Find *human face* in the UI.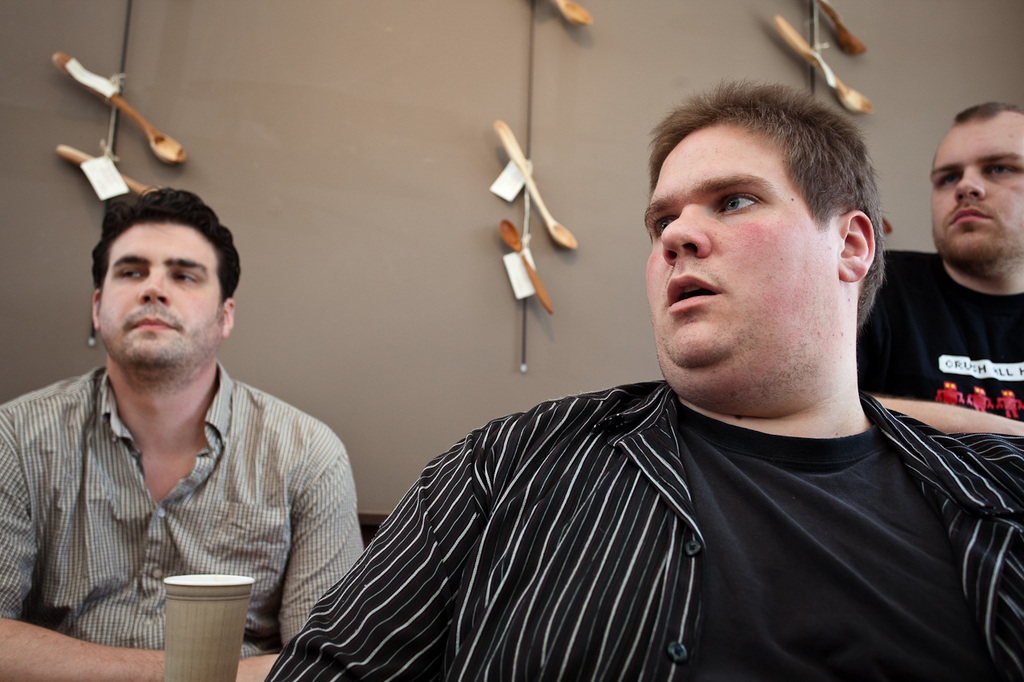
UI element at select_region(930, 119, 1023, 263).
